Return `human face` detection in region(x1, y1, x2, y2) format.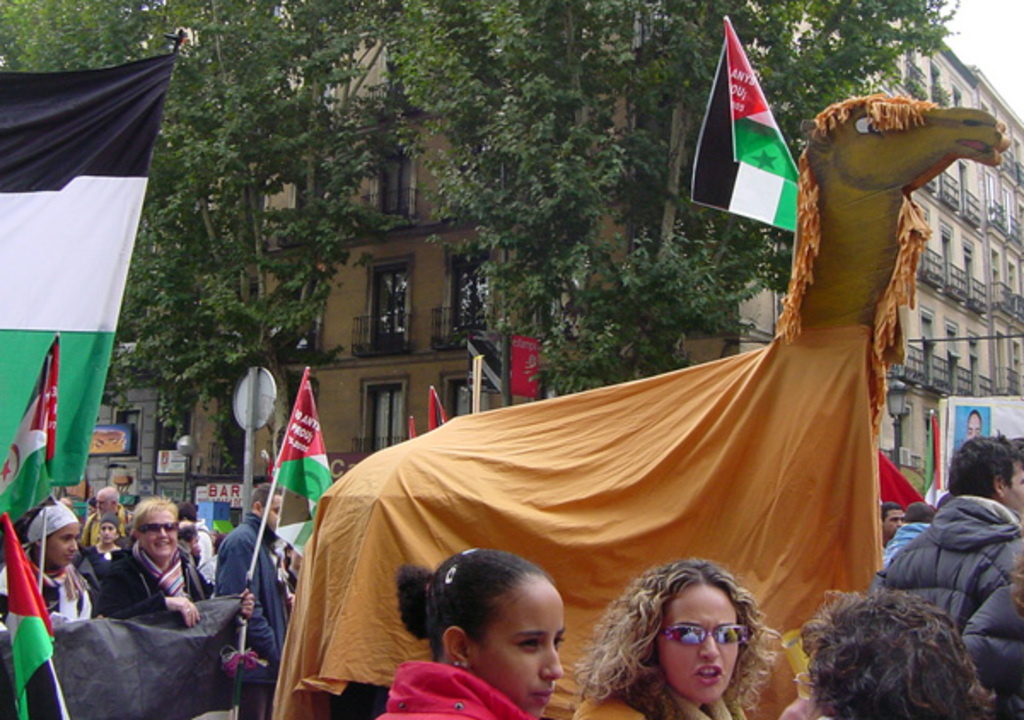
region(270, 491, 288, 525).
